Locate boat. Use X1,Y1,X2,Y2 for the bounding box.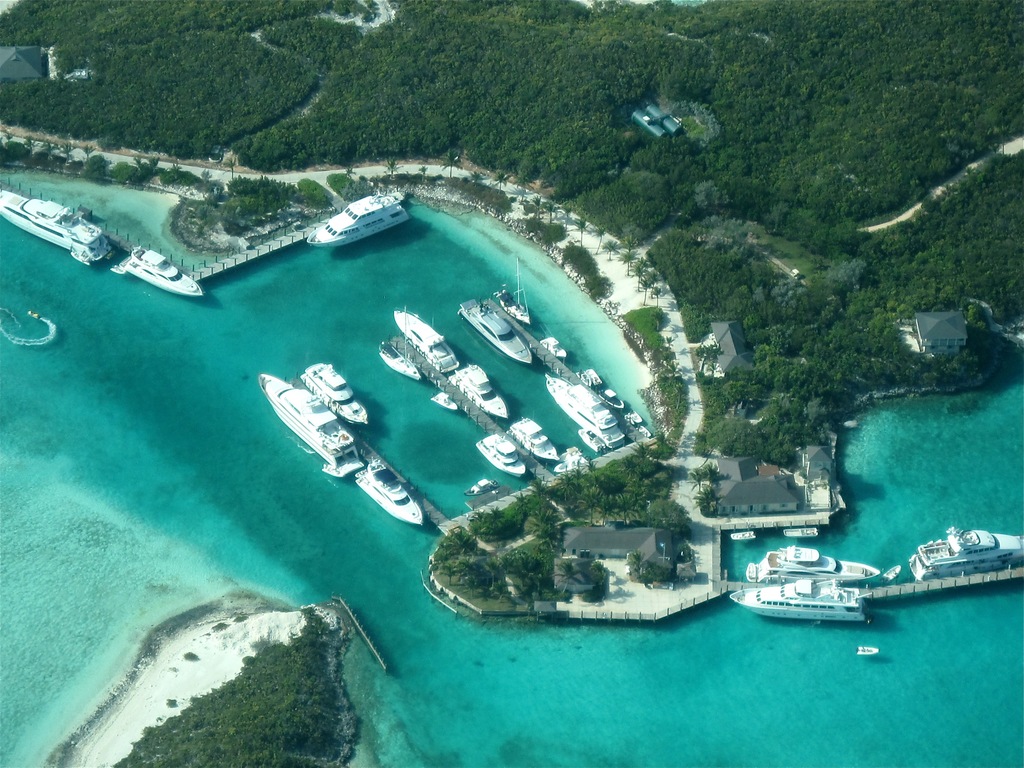
428,394,460,412.
